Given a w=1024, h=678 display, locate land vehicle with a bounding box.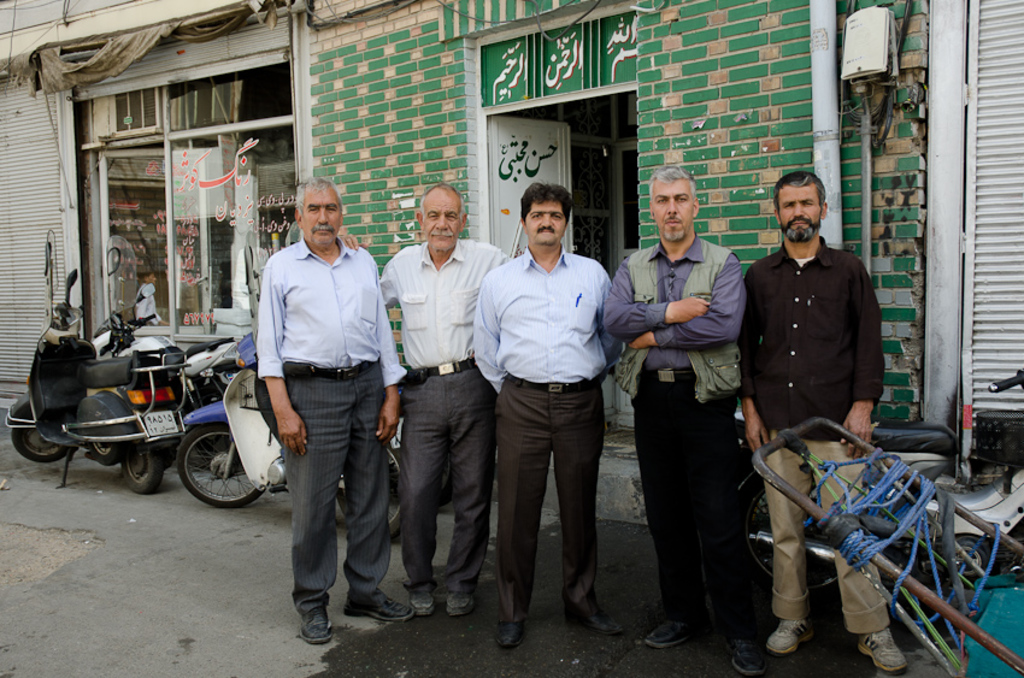
Located: bbox=[170, 324, 402, 530].
